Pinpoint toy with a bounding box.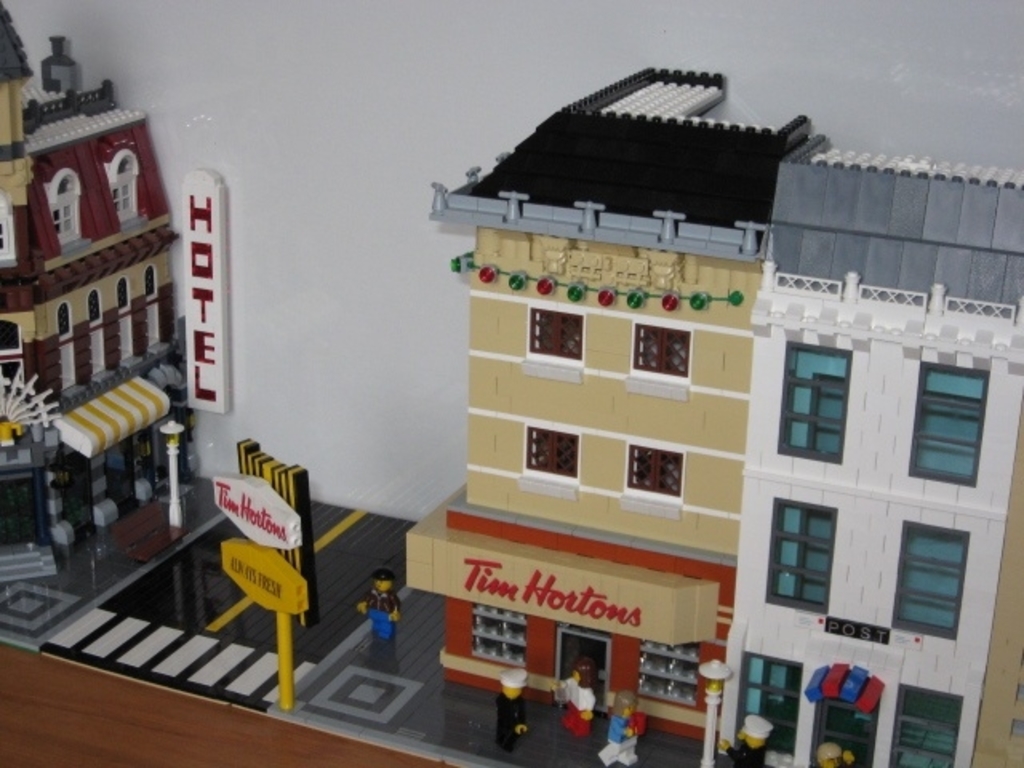
crop(422, 61, 1021, 766).
